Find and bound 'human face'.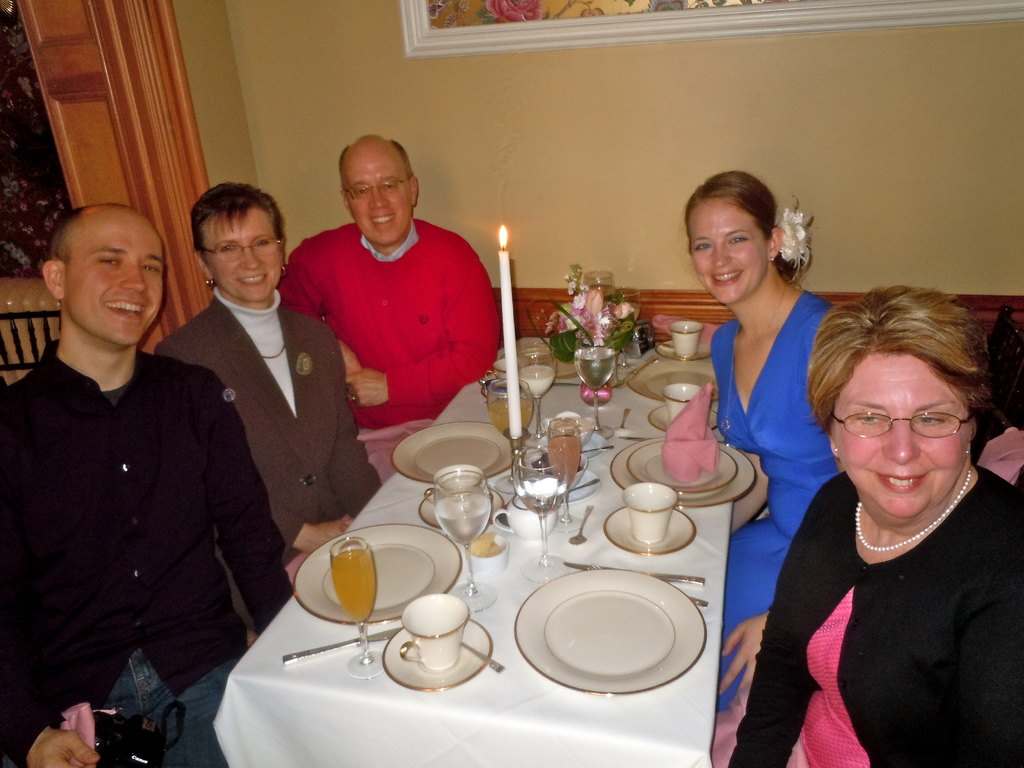
Bound: (left=202, top=207, right=282, bottom=301).
